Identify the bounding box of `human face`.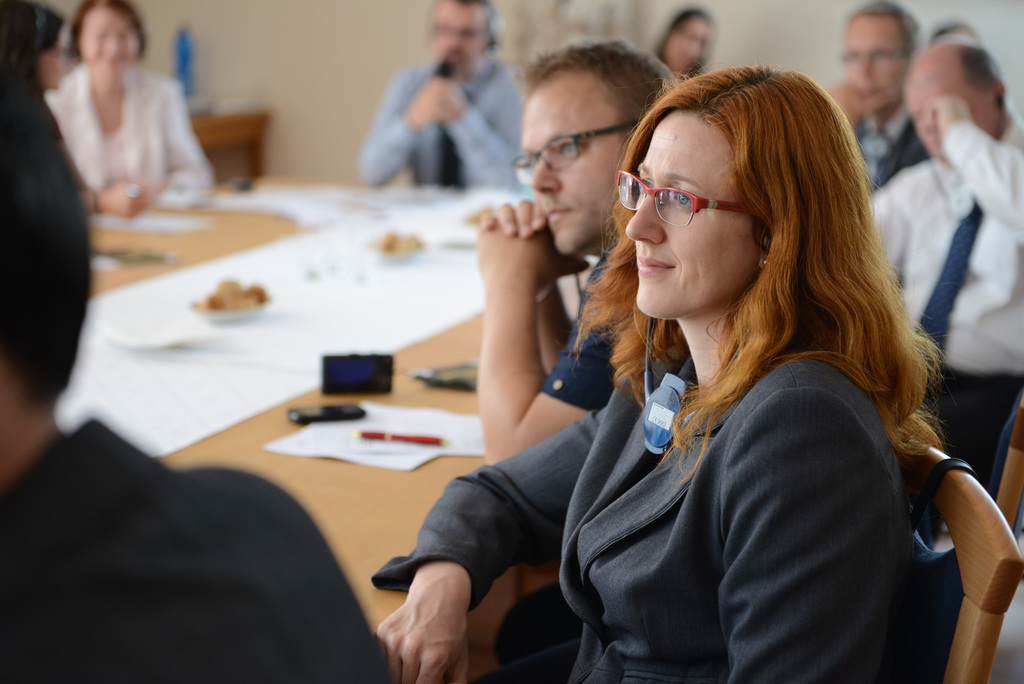
box(906, 62, 995, 170).
